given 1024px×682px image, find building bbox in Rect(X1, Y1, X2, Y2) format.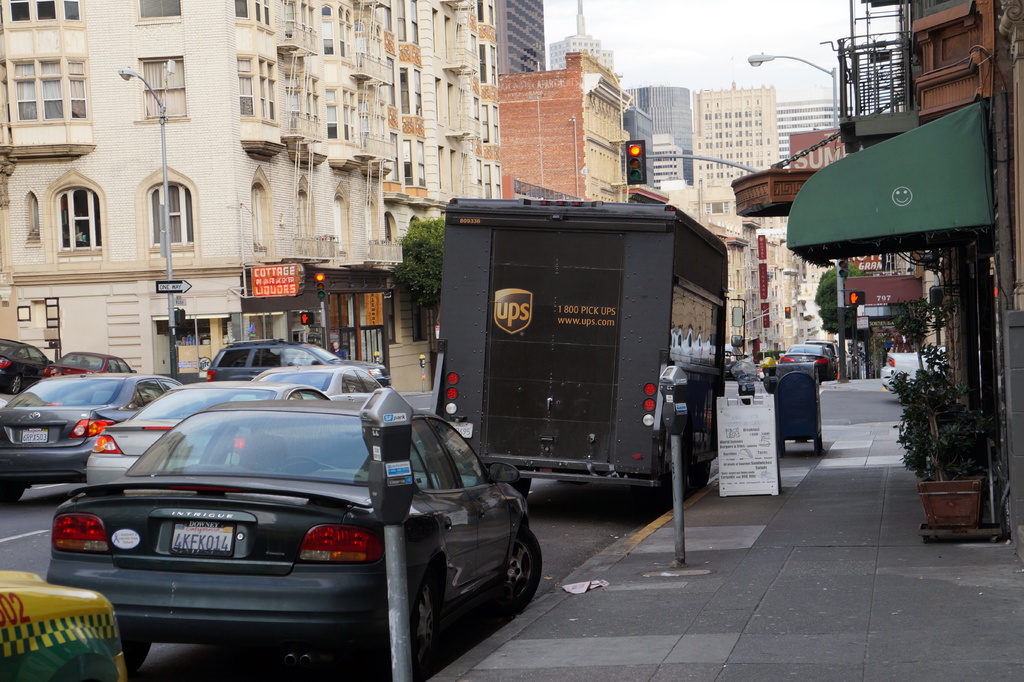
Rect(493, 0, 546, 76).
